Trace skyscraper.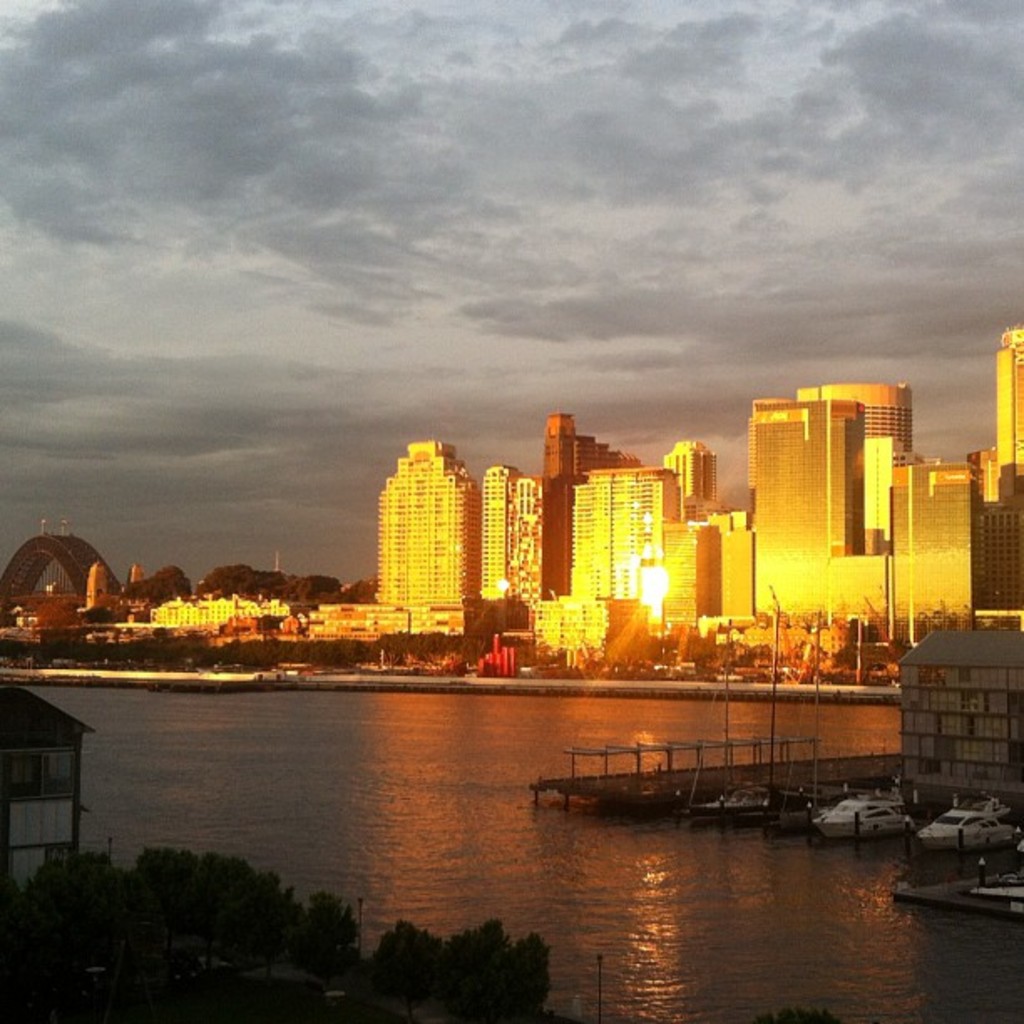
Traced to left=361, top=428, right=480, bottom=632.
